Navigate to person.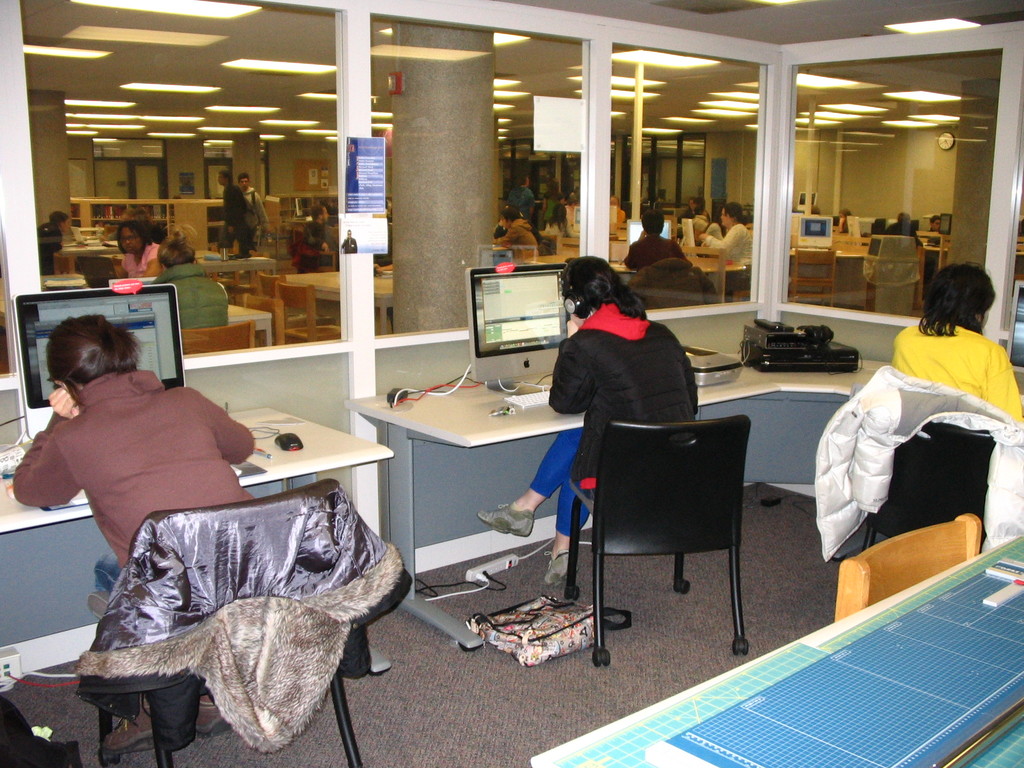
Navigation target: (left=694, top=216, right=724, bottom=238).
